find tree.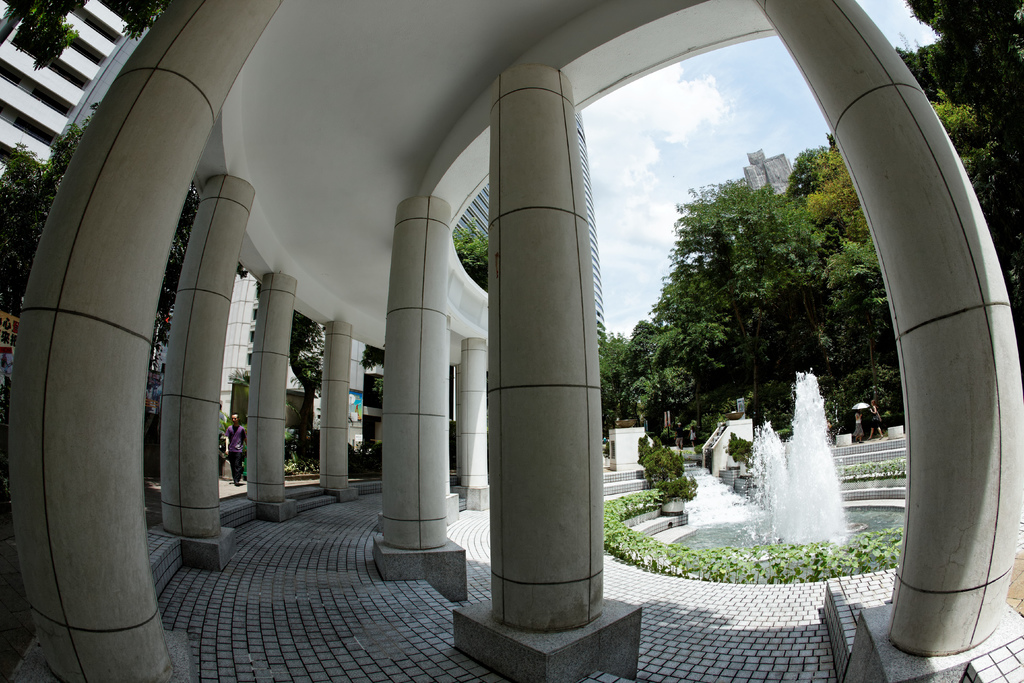
449, 215, 499, 290.
